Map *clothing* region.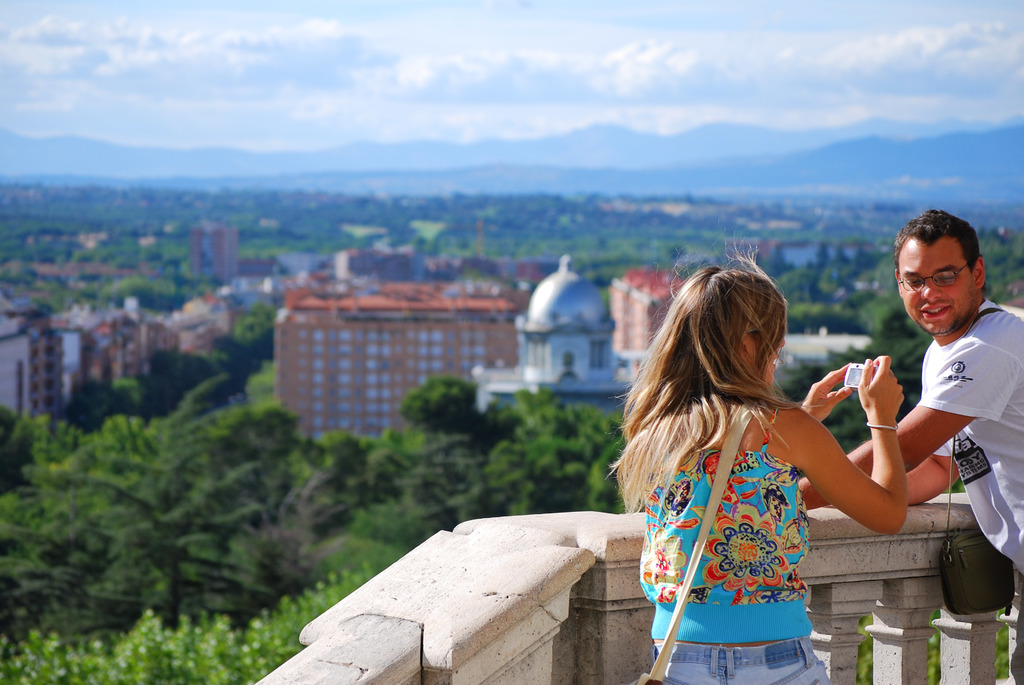
Mapped to (left=915, top=303, right=1023, bottom=684).
